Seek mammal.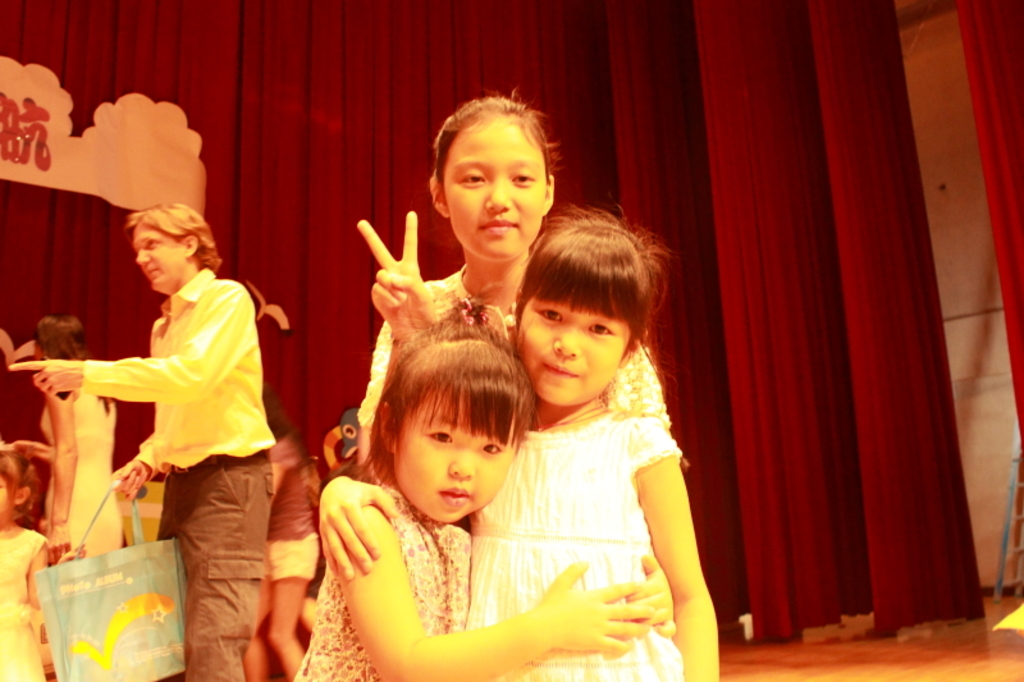
left=242, top=431, right=332, bottom=681.
